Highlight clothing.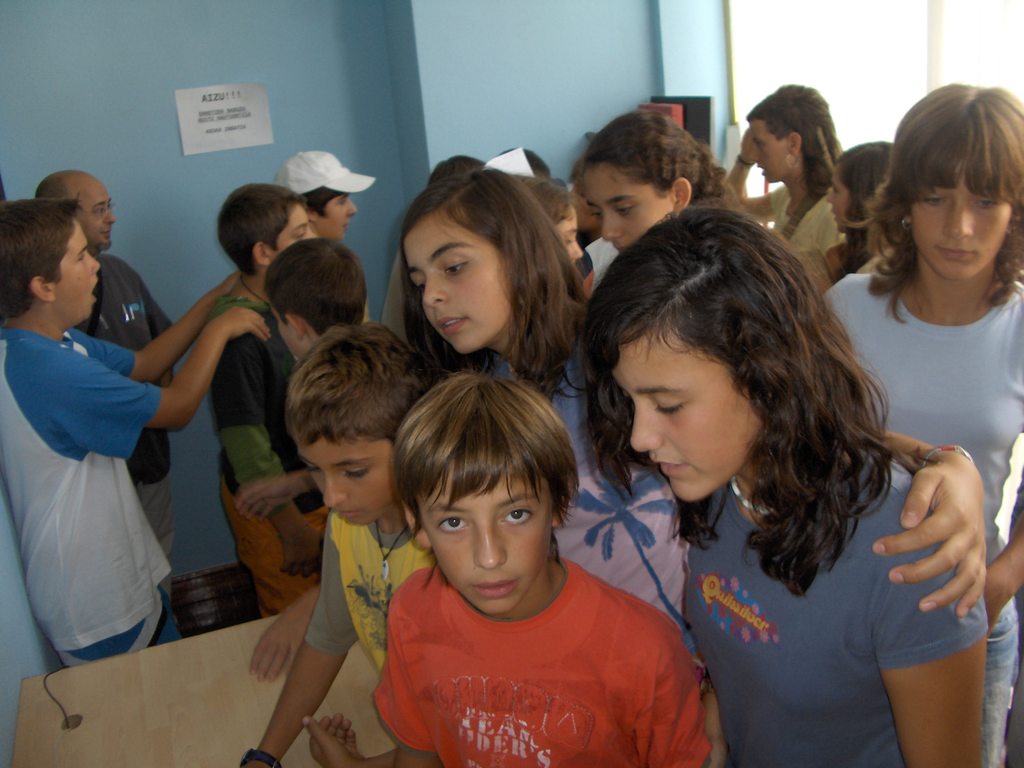
Highlighted region: (left=768, top=184, right=849, bottom=276).
